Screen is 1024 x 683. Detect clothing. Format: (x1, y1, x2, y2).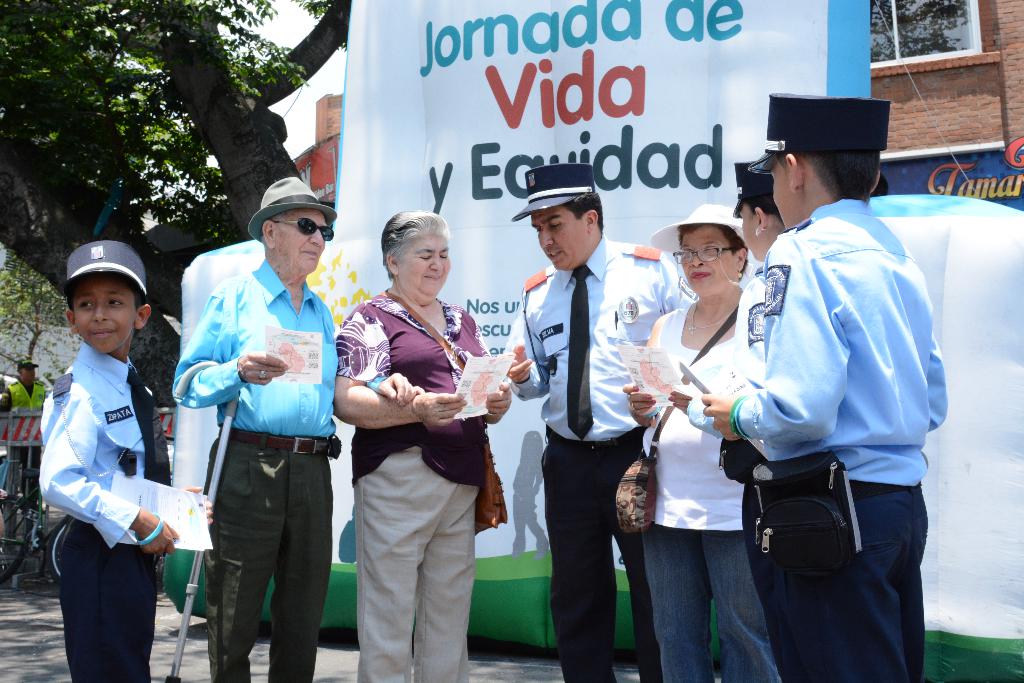
(54, 513, 157, 682).
